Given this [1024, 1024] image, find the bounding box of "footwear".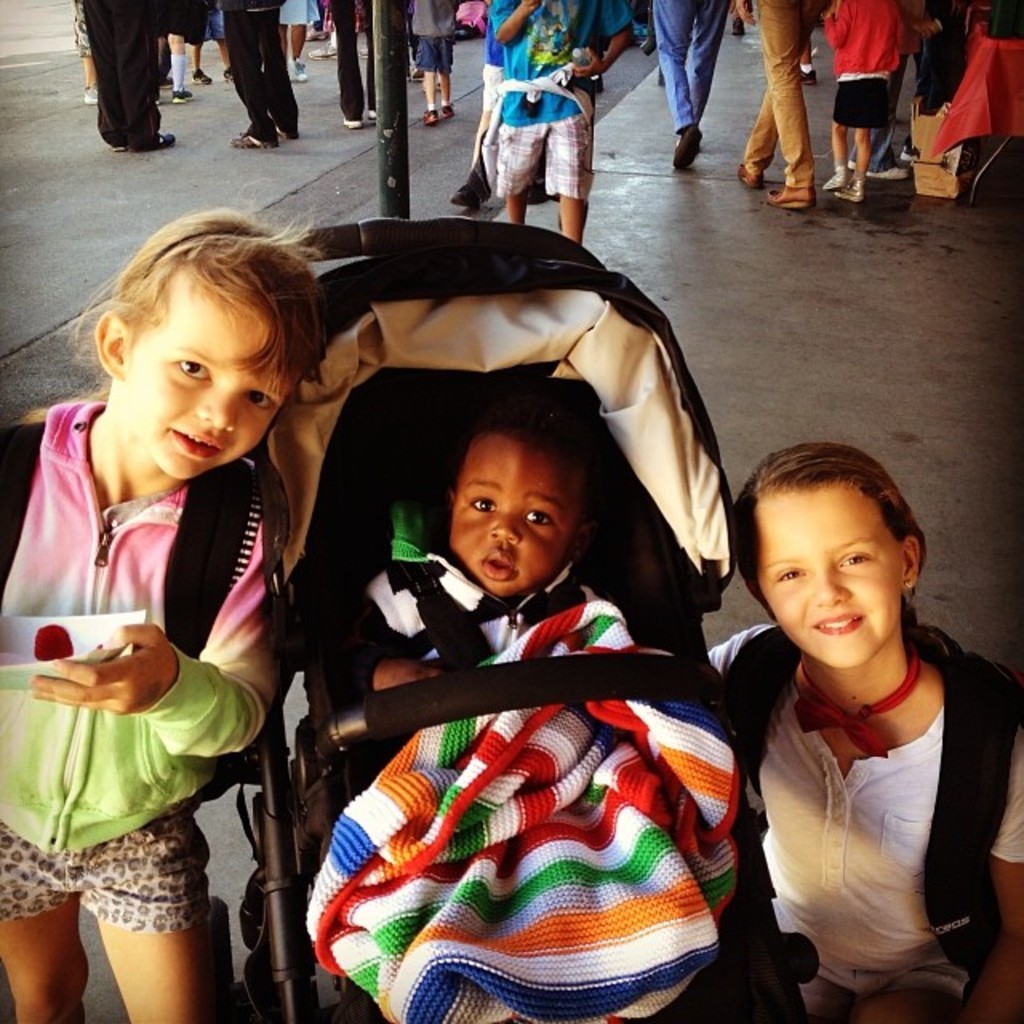
box=[422, 104, 440, 128].
